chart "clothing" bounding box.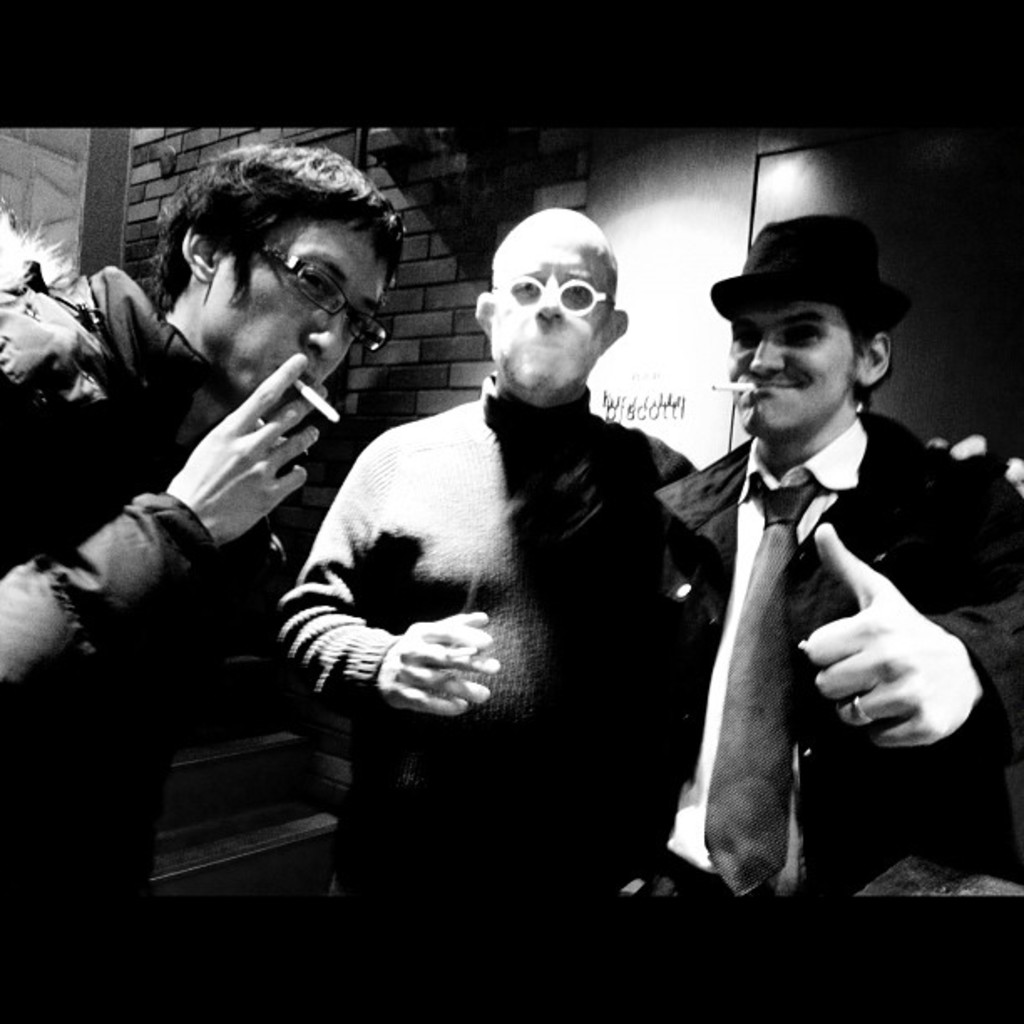
Charted: (651,412,1022,897).
